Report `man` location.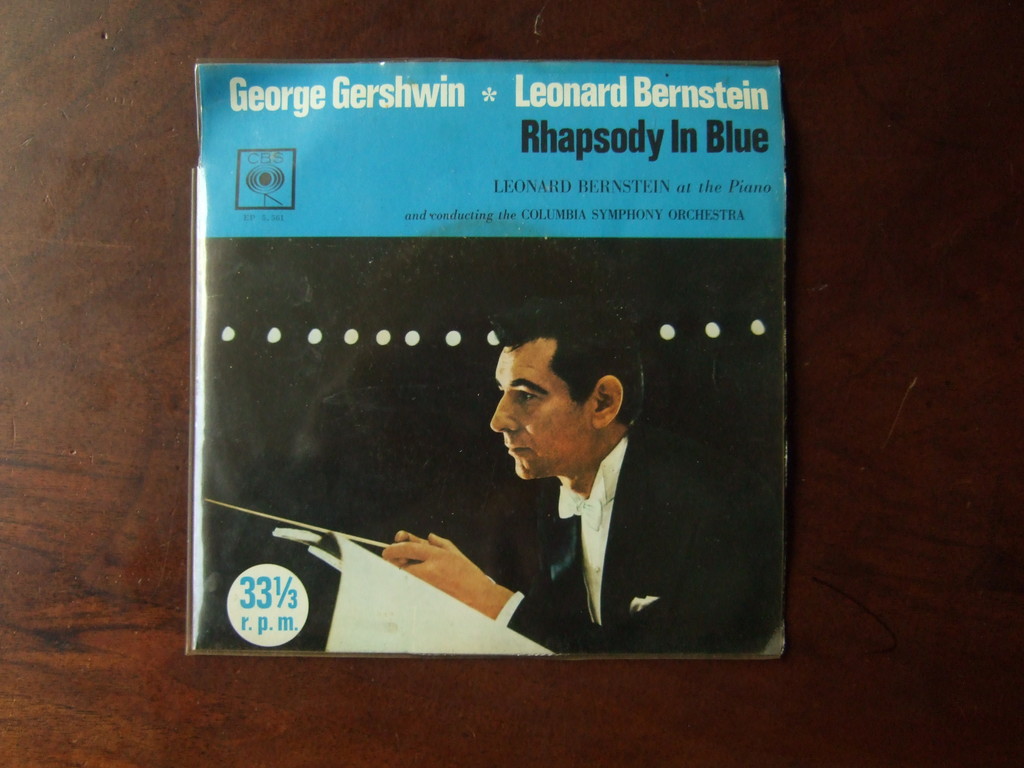
Report: (385,308,787,653).
